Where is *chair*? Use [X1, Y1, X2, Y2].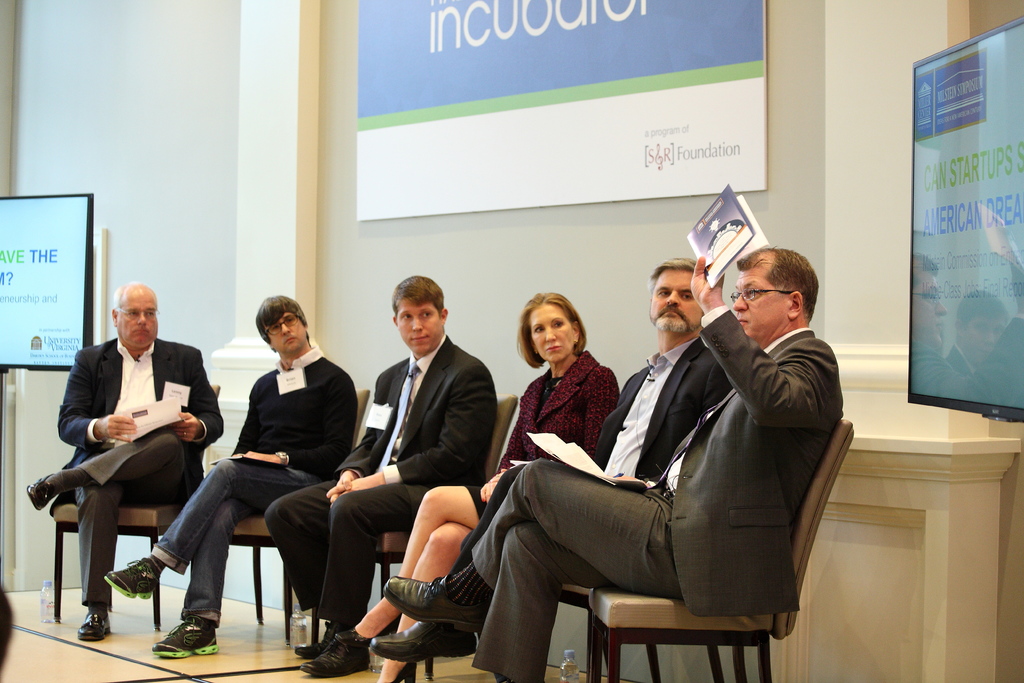
[218, 389, 376, 650].
